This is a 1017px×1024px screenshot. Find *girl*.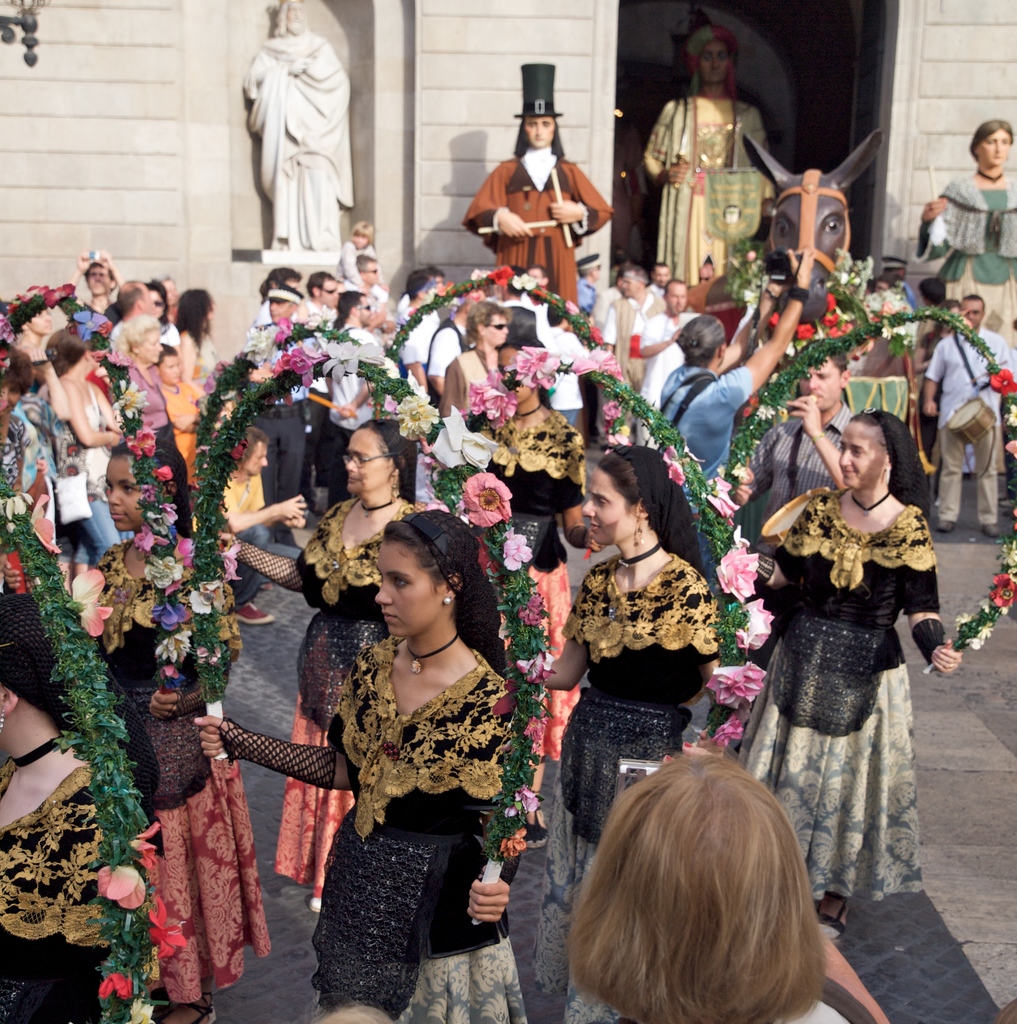
Bounding box: box=[198, 511, 545, 1011].
